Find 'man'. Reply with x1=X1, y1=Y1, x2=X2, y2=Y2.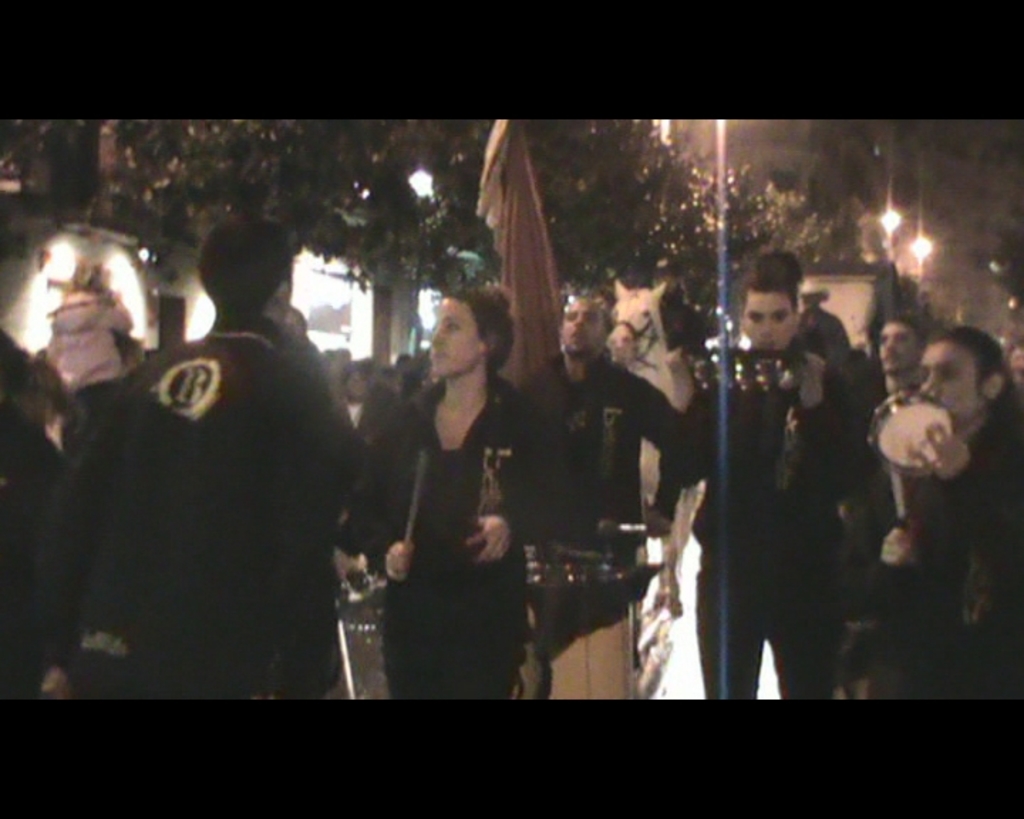
x1=872, y1=324, x2=1023, y2=698.
